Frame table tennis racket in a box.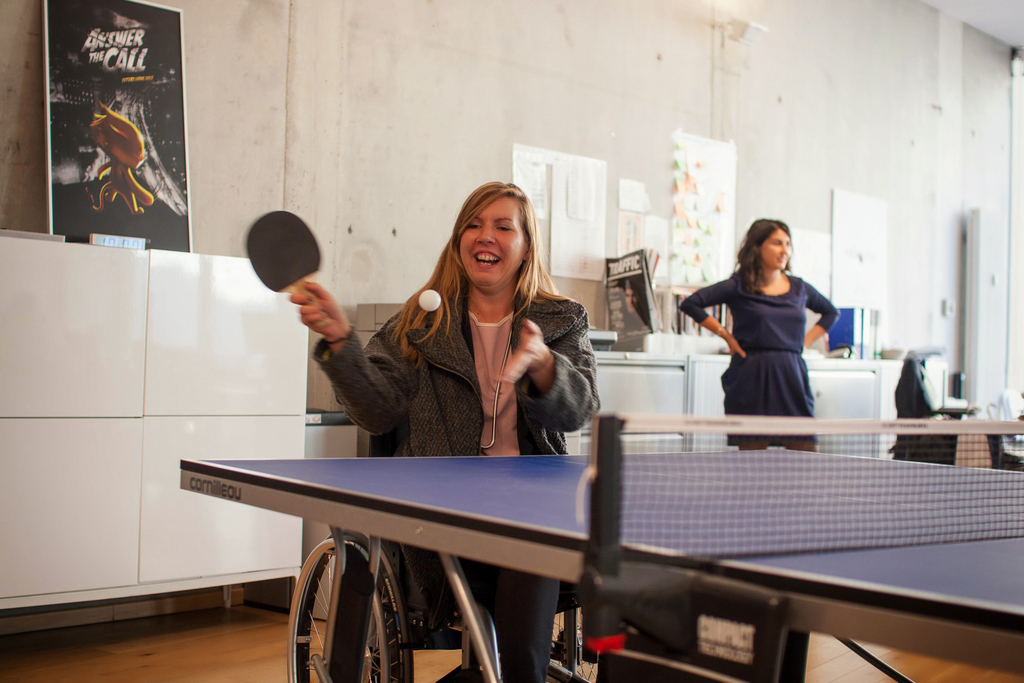
box(246, 207, 324, 331).
